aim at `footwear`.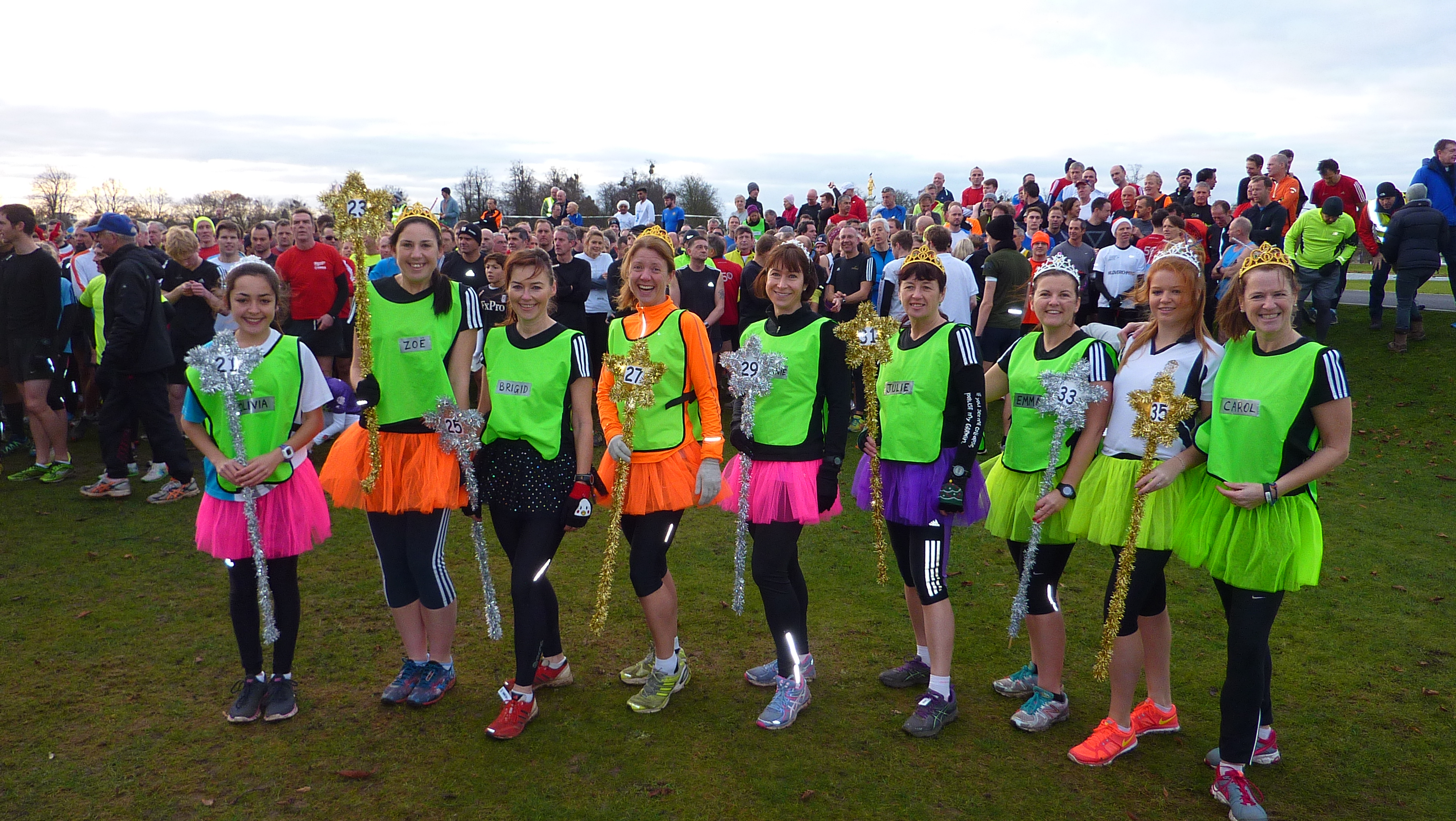
Aimed at bbox=[523, 124, 530, 129].
